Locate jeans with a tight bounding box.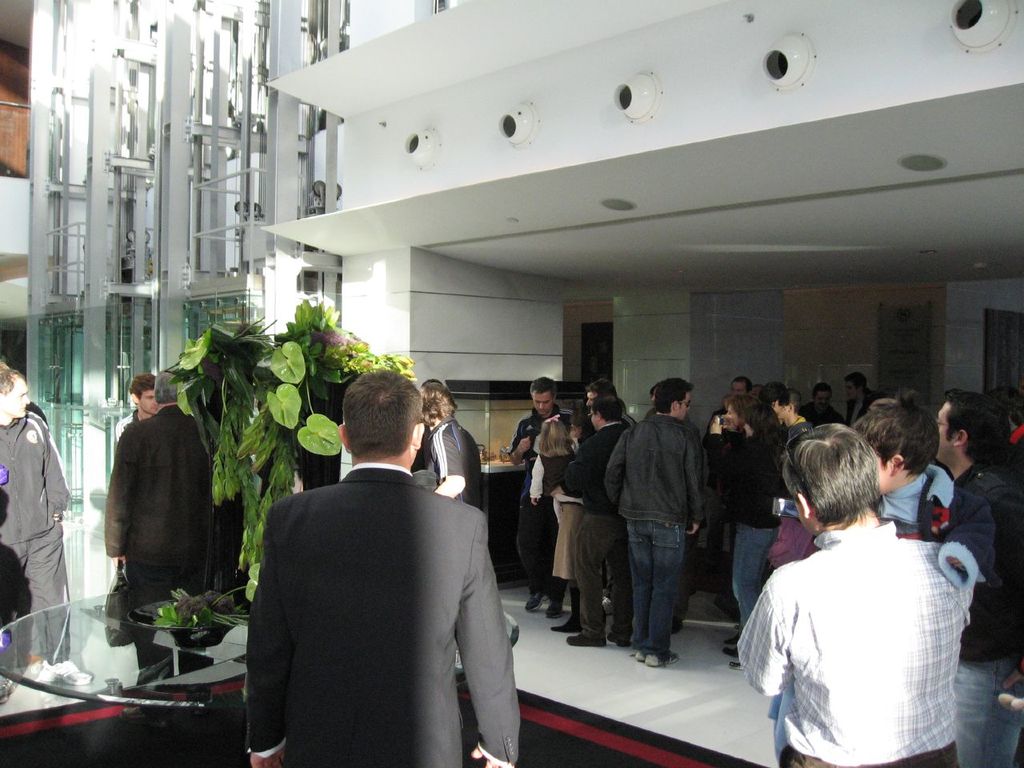
select_region(578, 512, 631, 636).
